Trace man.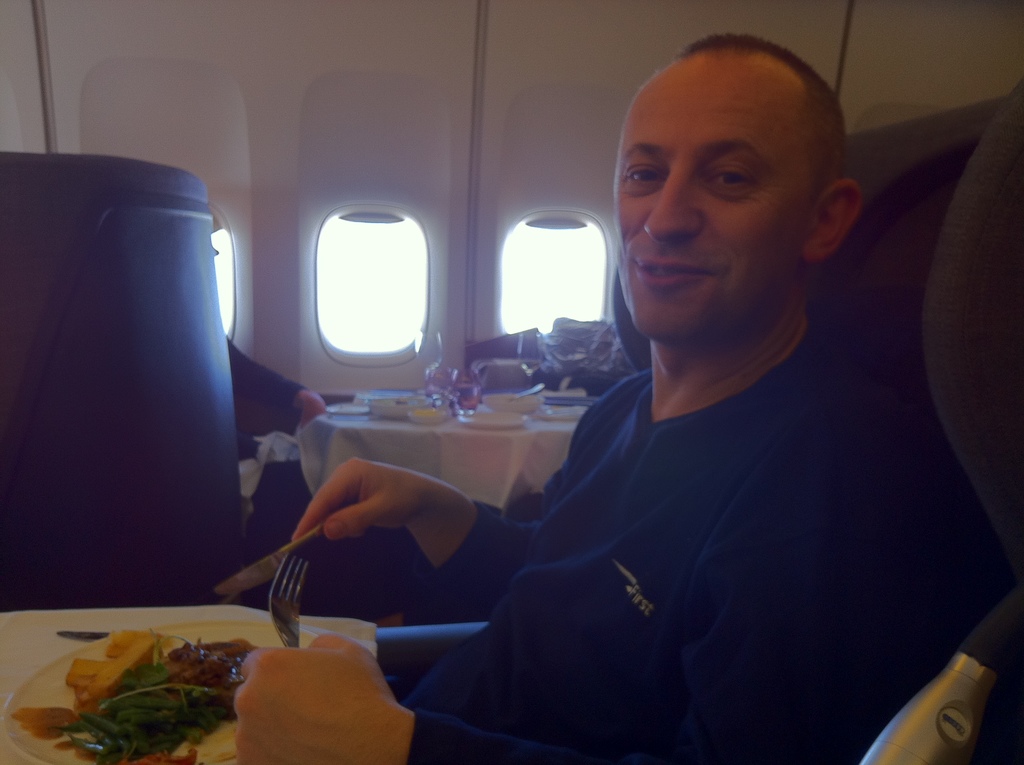
Traced to (401,44,966,741).
